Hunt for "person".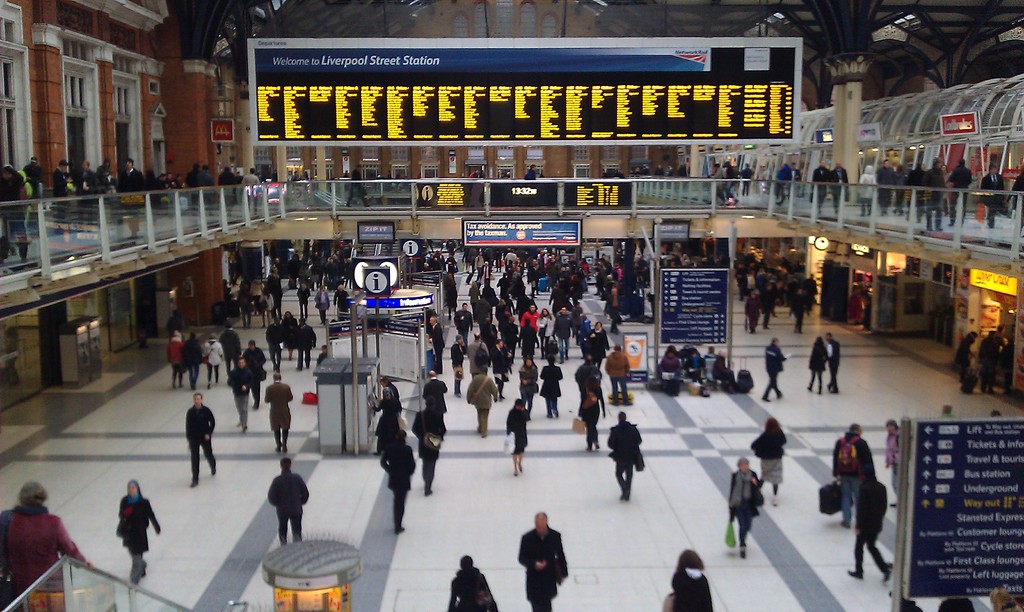
Hunted down at detection(811, 159, 831, 214).
